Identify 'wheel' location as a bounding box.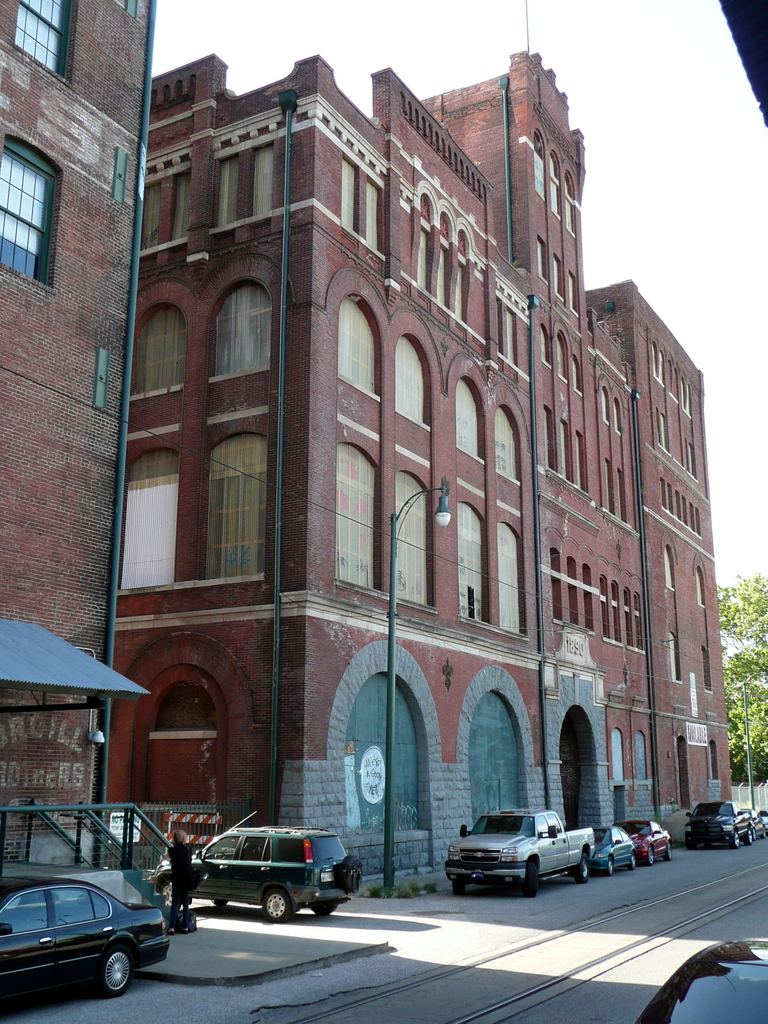
[732,833,739,845].
